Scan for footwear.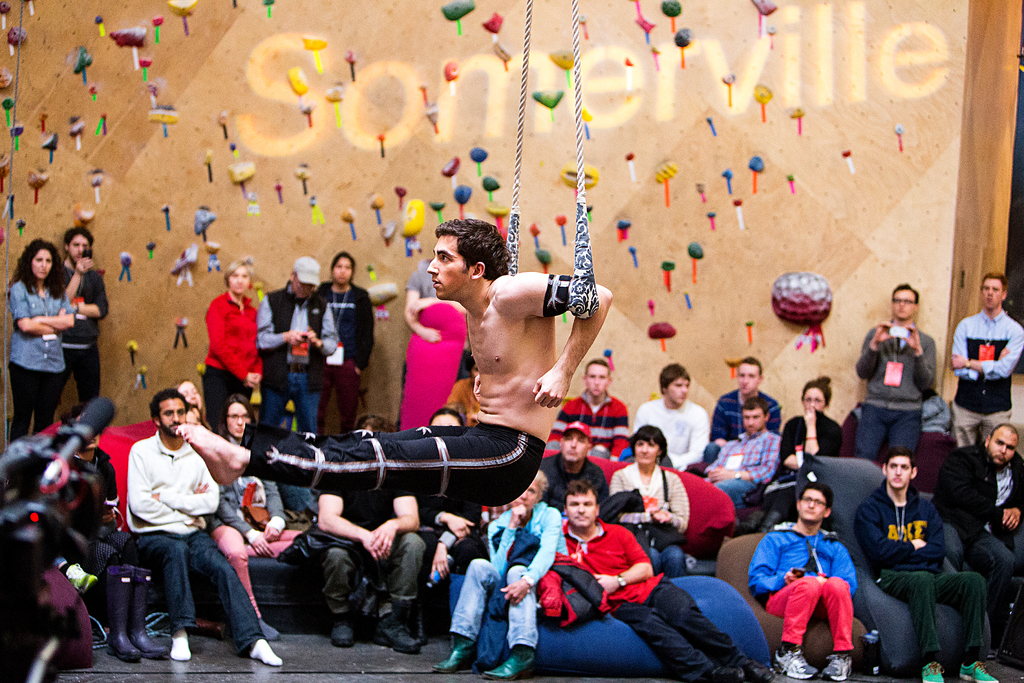
Scan result: {"left": 436, "top": 646, "right": 476, "bottom": 674}.
